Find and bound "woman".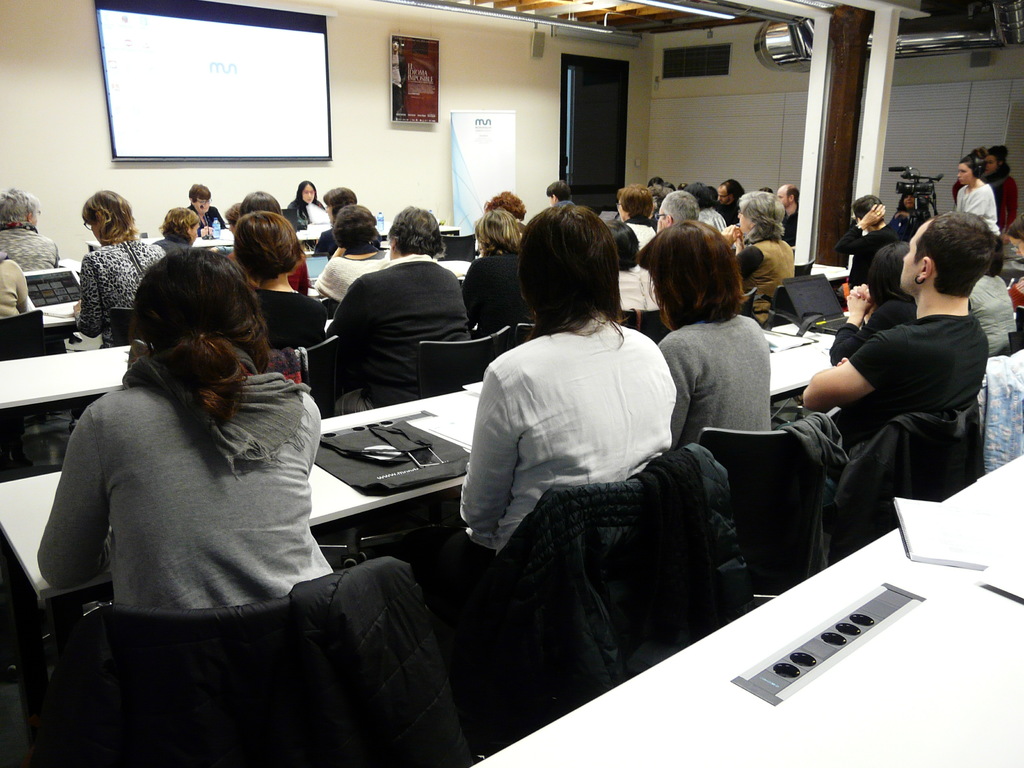
Bound: bbox=[655, 218, 771, 454].
